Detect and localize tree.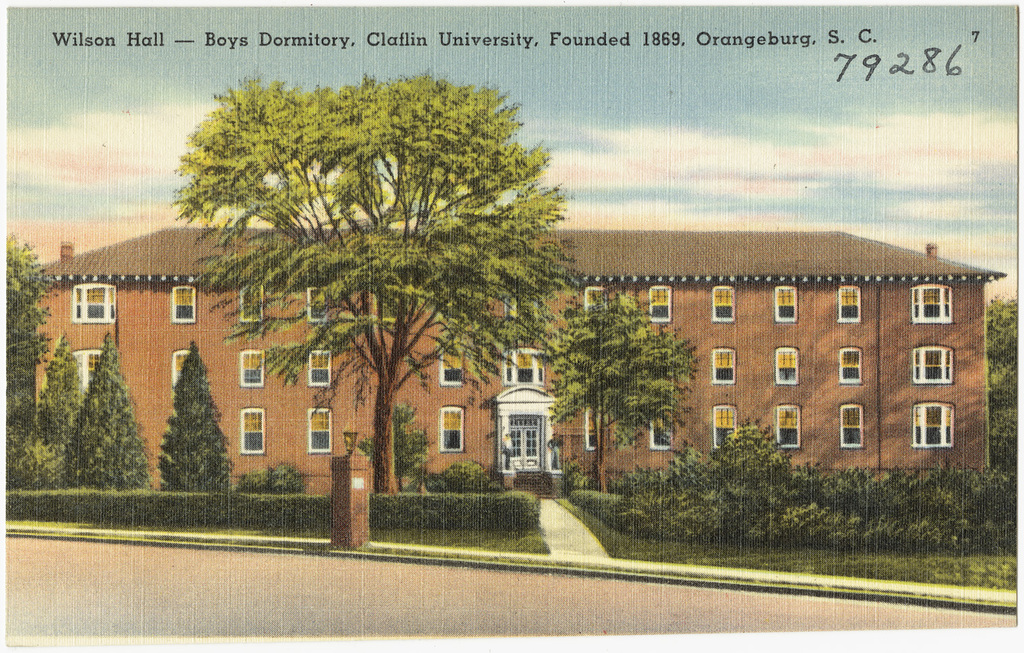
Localized at l=531, t=295, r=693, b=482.
